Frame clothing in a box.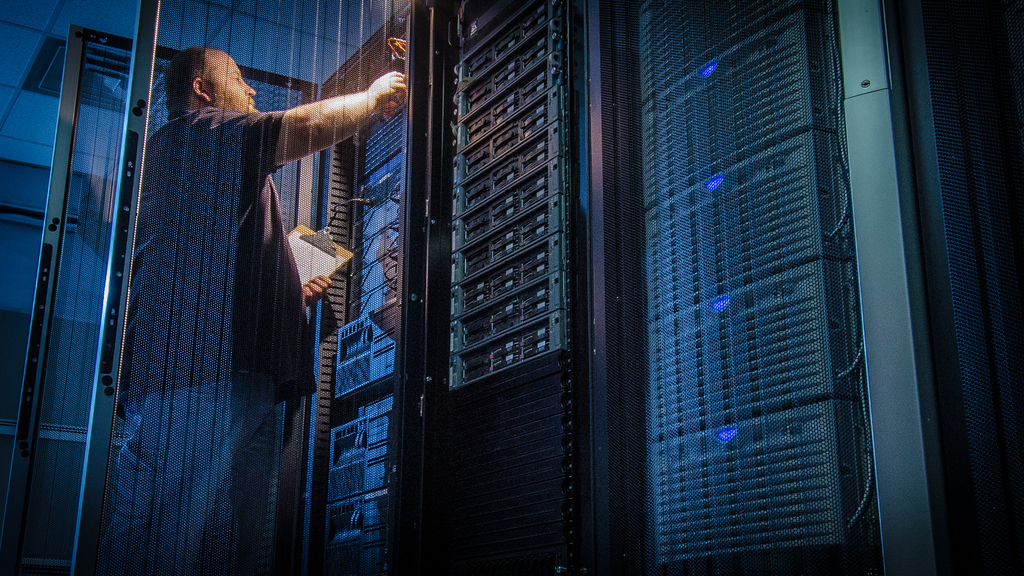
detection(95, 104, 314, 575).
